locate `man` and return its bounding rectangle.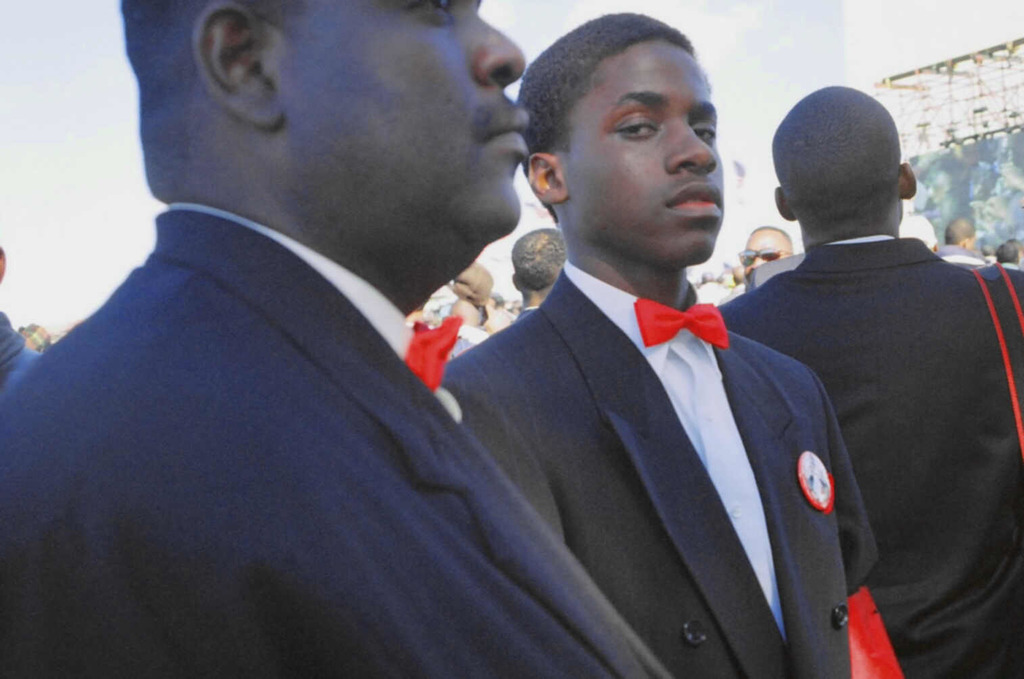
box(446, 7, 907, 678).
